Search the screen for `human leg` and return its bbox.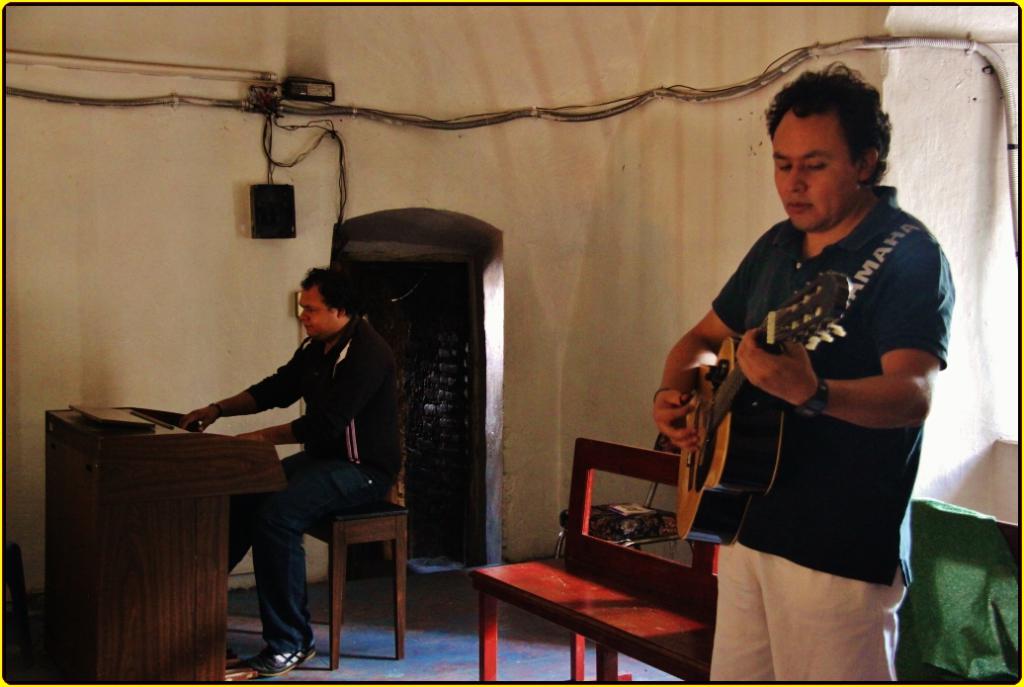
Found: region(714, 508, 764, 682).
